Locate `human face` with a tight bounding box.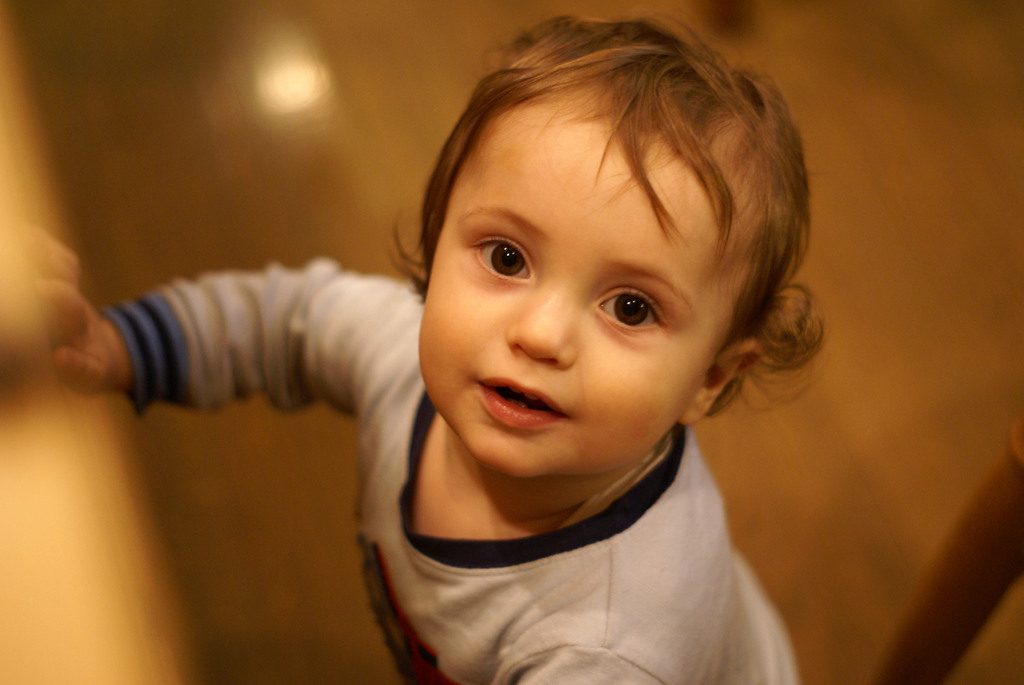
x1=414 y1=100 x2=724 y2=478.
